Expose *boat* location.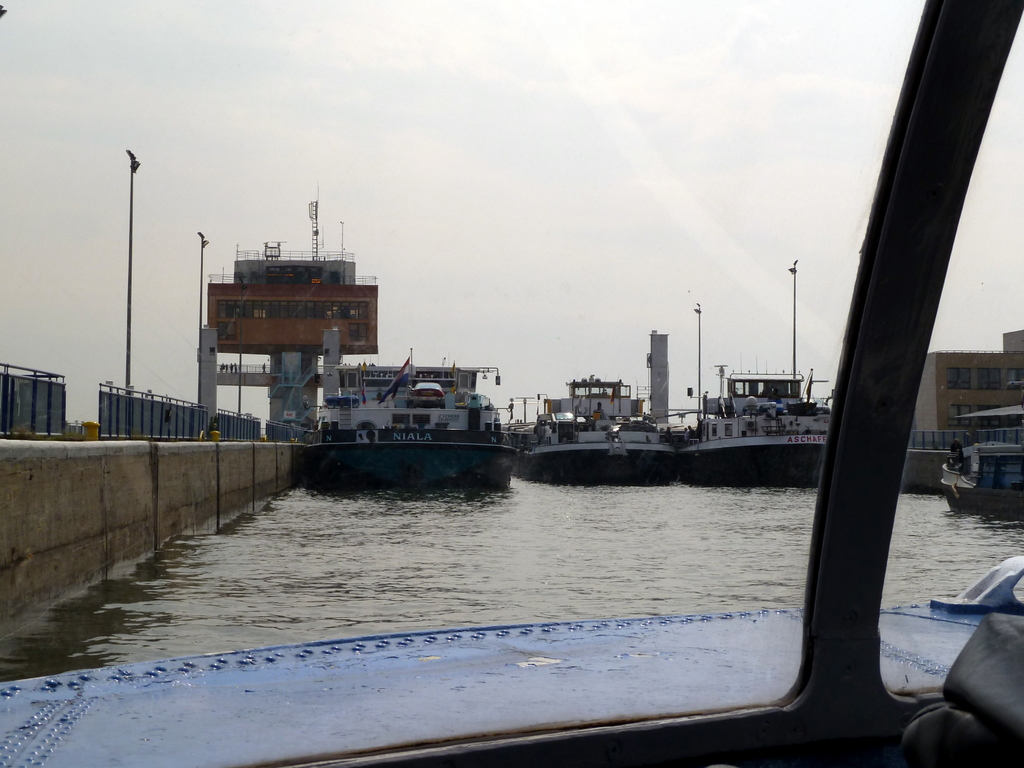
Exposed at (left=940, top=435, right=1023, bottom=512).
